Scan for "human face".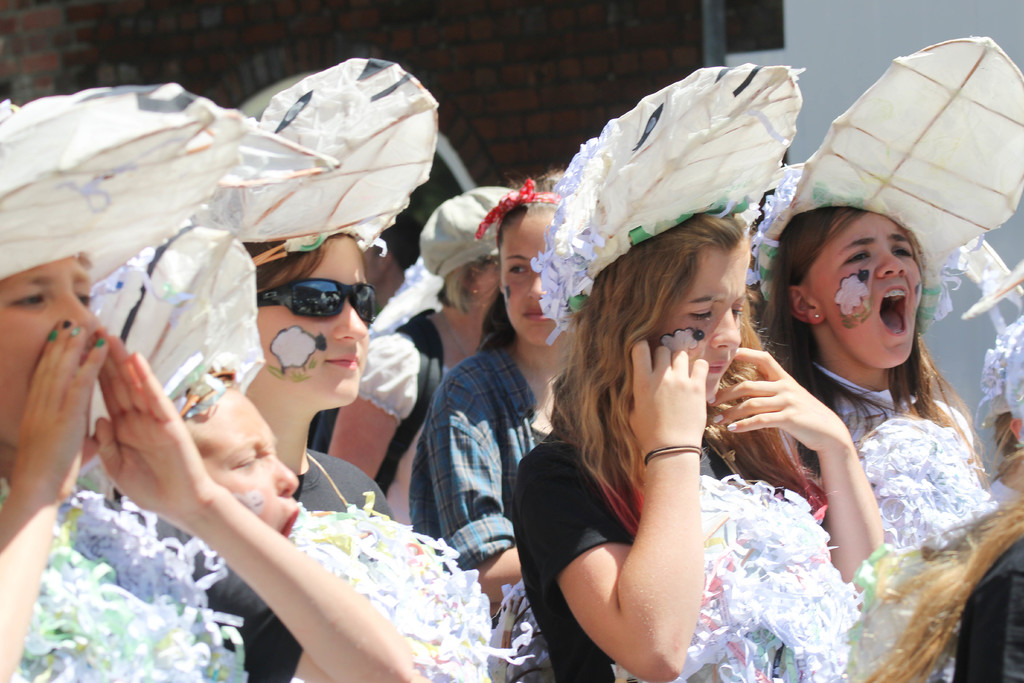
Scan result: locate(807, 211, 921, 368).
